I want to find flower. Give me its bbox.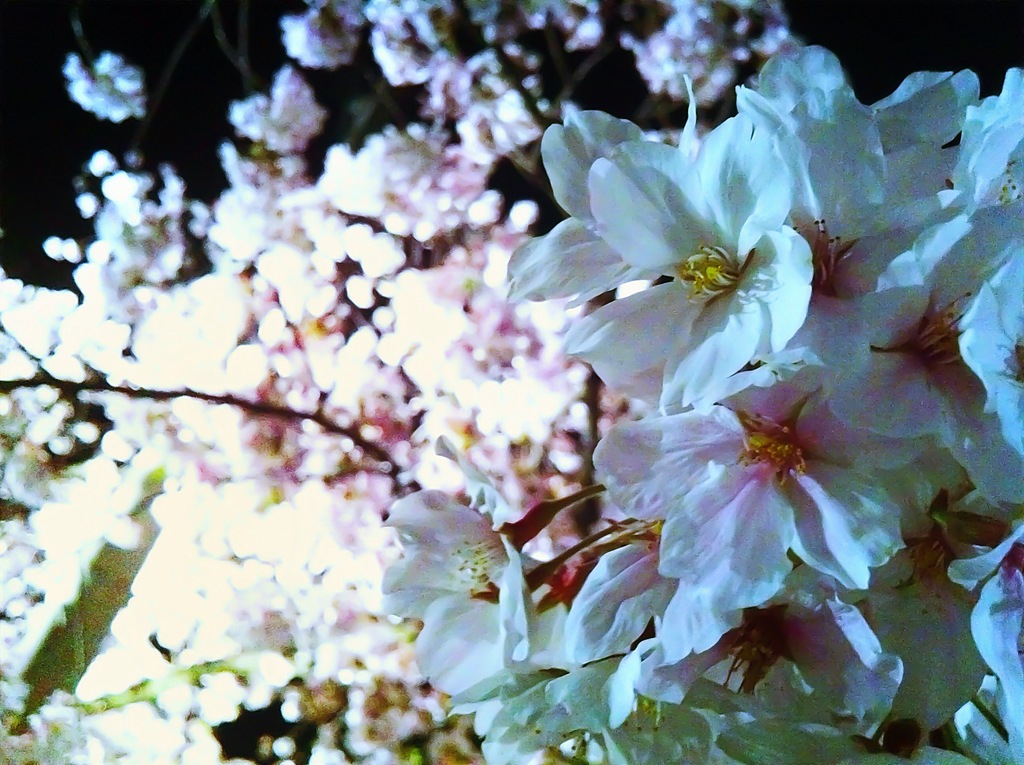
(593, 347, 902, 646).
